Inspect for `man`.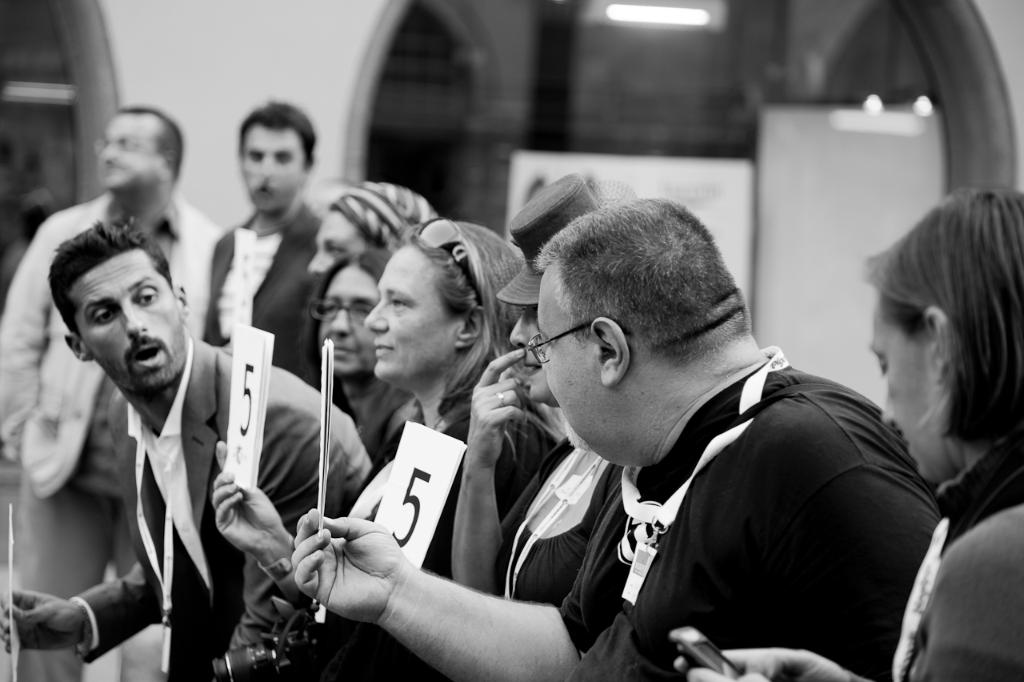
Inspection: box(293, 195, 944, 681).
